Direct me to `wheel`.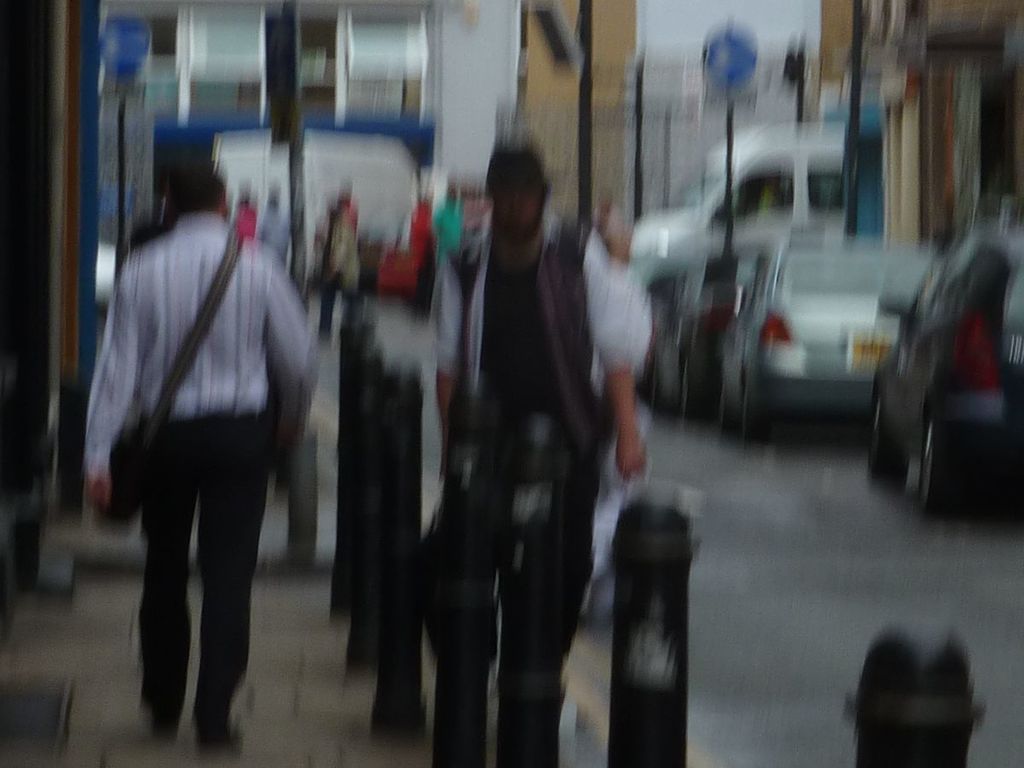
Direction: crop(656, 369, 672, 416).
